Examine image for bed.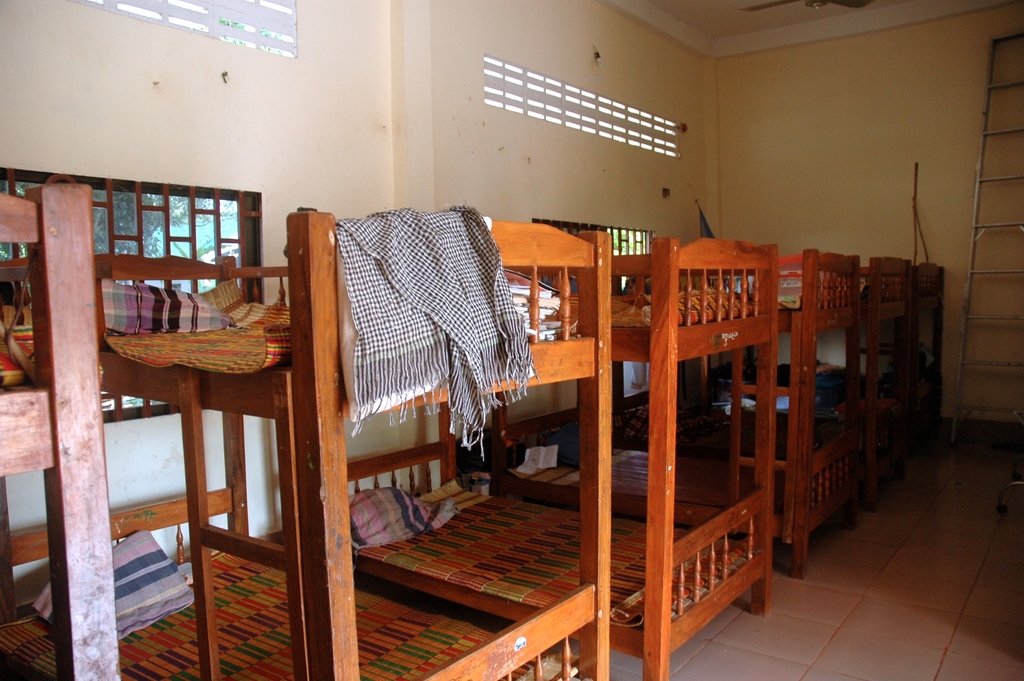
Examination result: bbox(715, 351, 894, 400).
